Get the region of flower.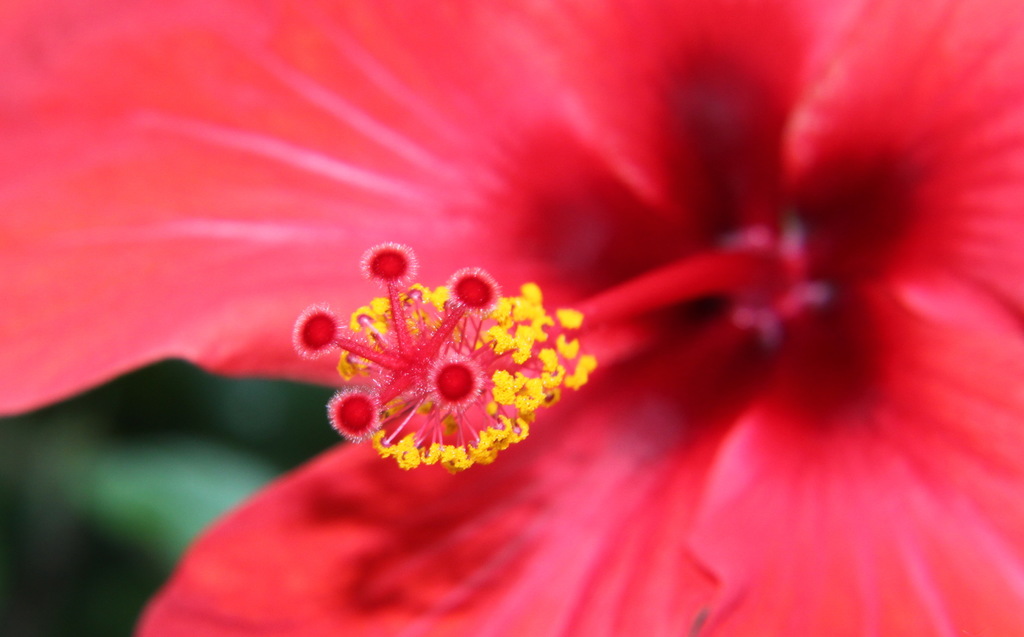
box(141, 21, 988, 611).
